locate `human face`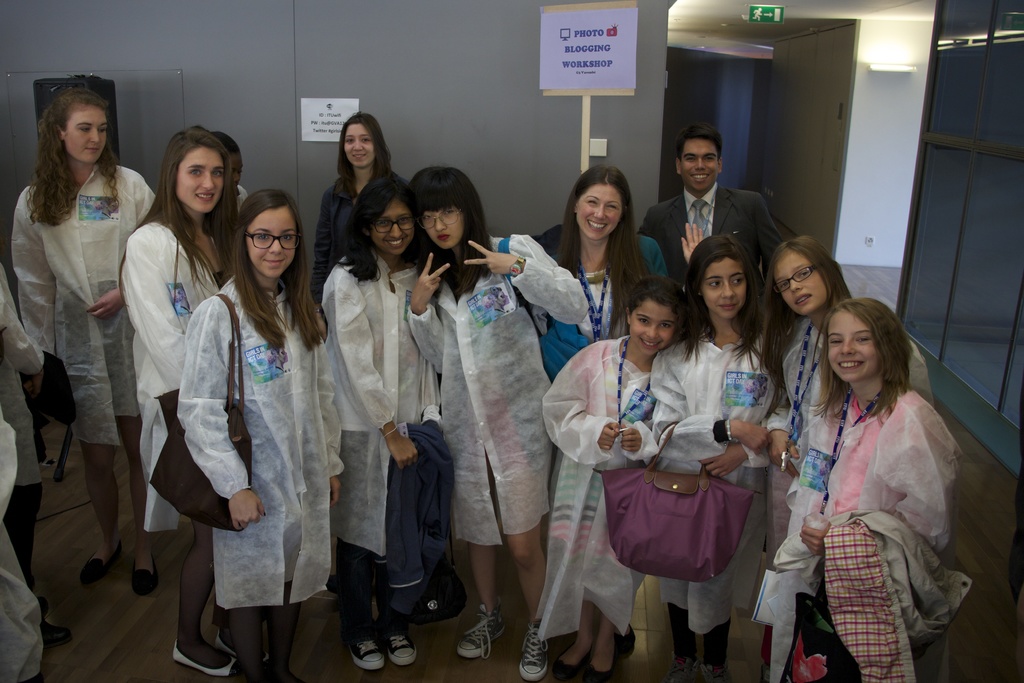
crop(577, 188, 621, 238)
